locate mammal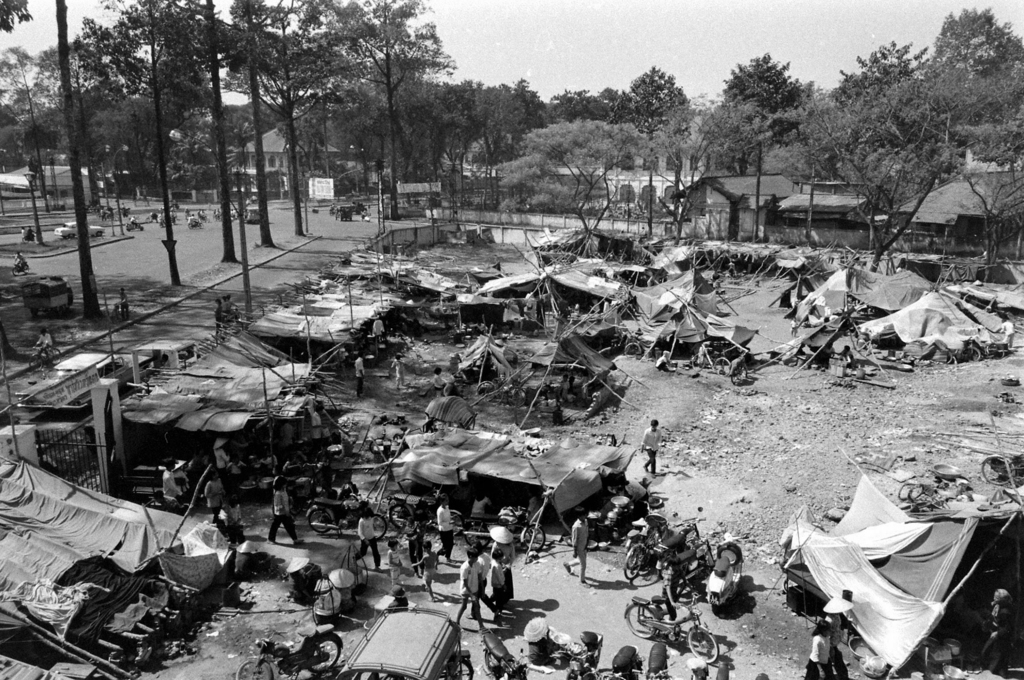
{"x1": 122, "y1": 200, "x2": 127, "y2": 218}
